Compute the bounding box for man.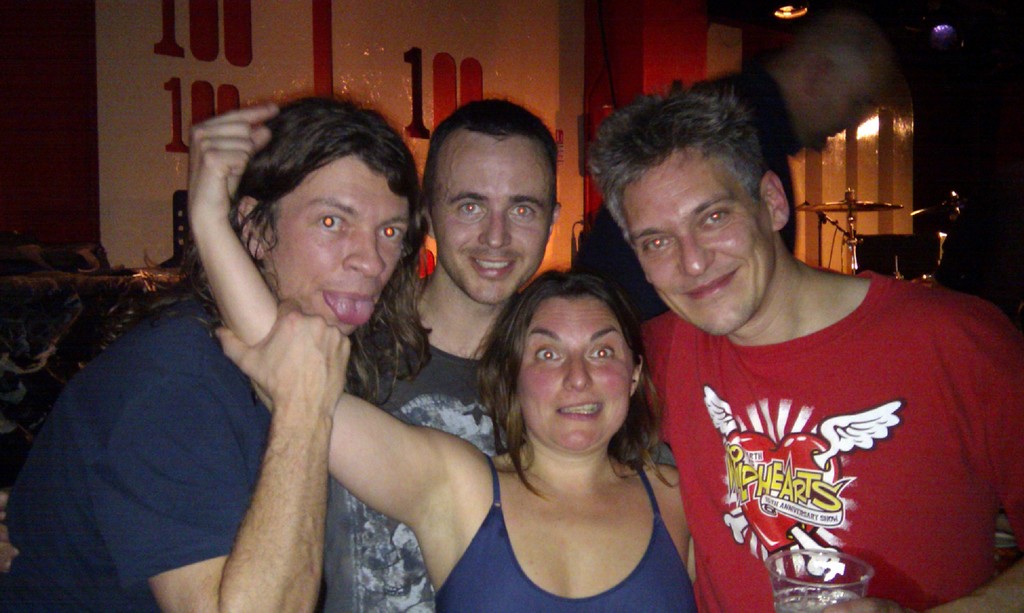
[left=8, top=98, right=423, bottom=612].
